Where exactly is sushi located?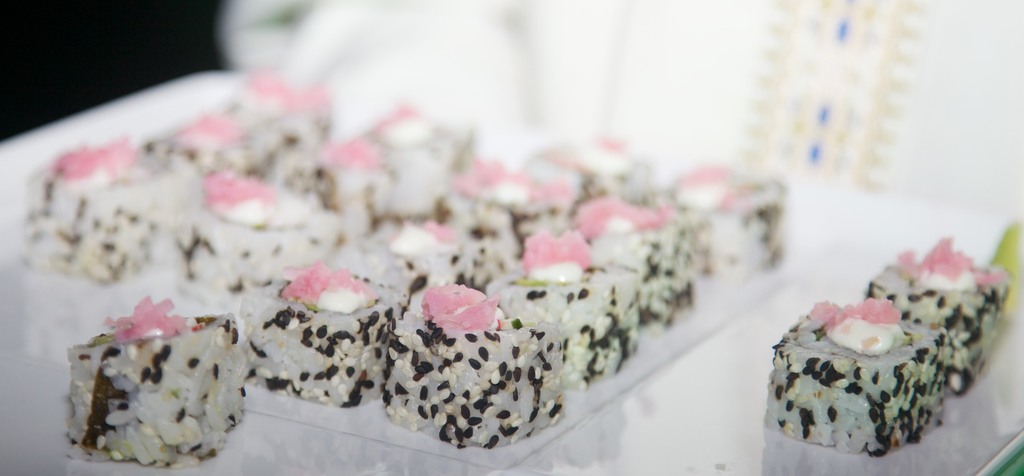
Its bounding box is [865,238,1009,402].
